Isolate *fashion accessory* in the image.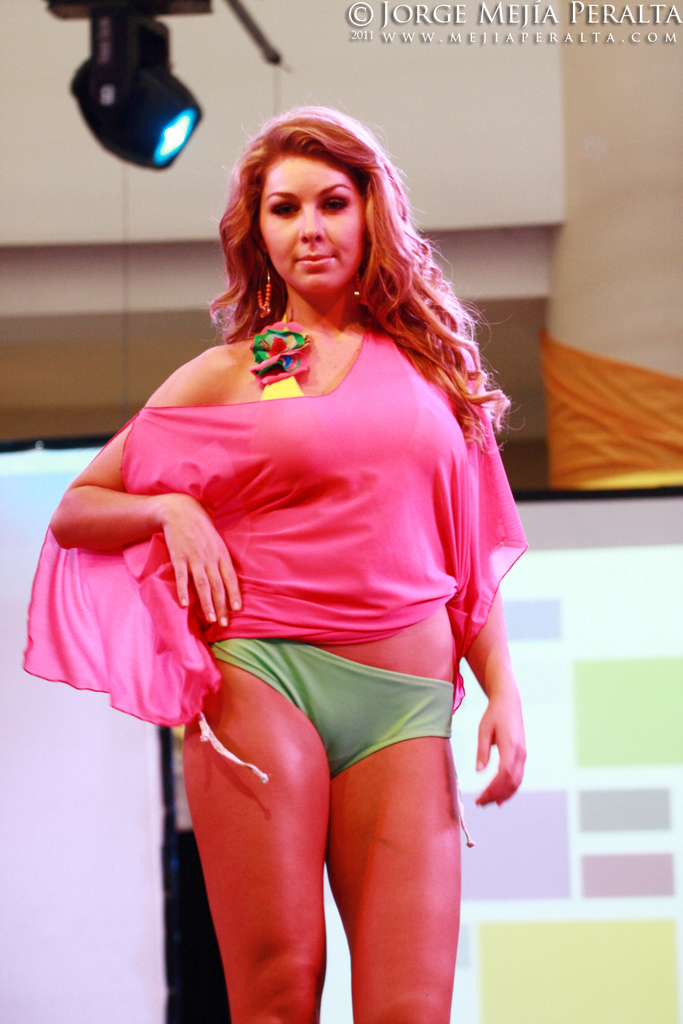
Isolated region: [x1=252, y1=265, x2=269, y2=316].
